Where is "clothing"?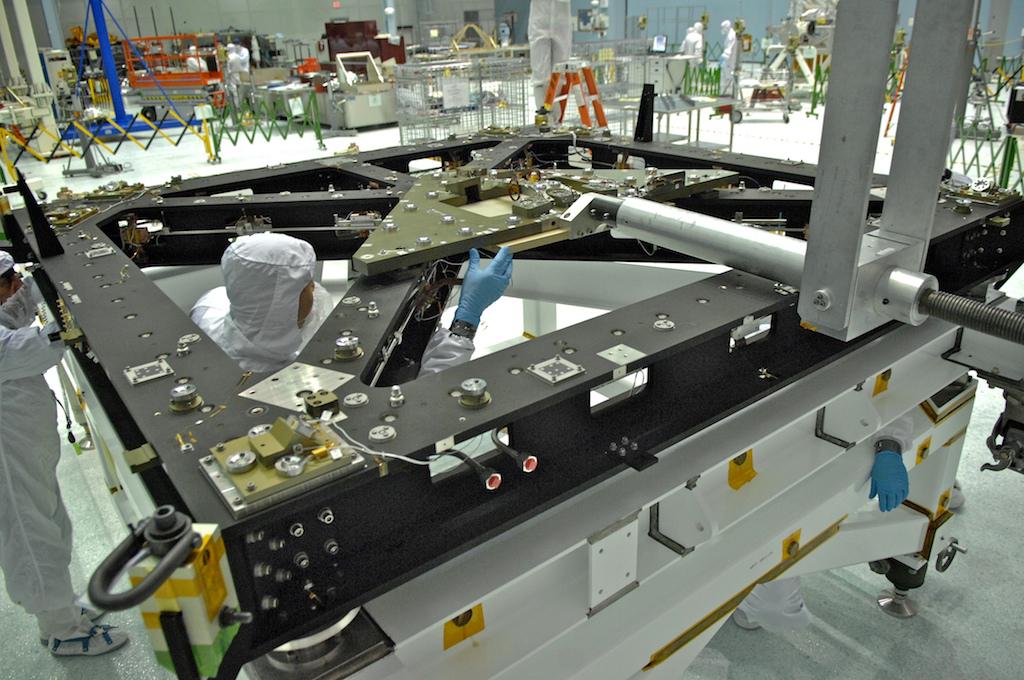
x1=186 y1=48 x2=205 y2=72.
